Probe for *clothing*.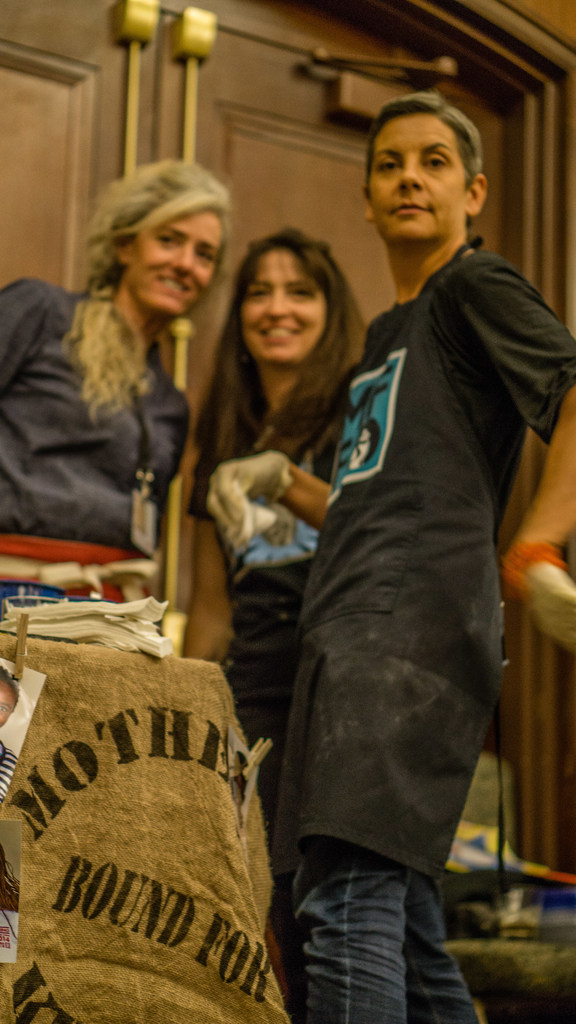
Probe result: 0, 273, 193, 612.
